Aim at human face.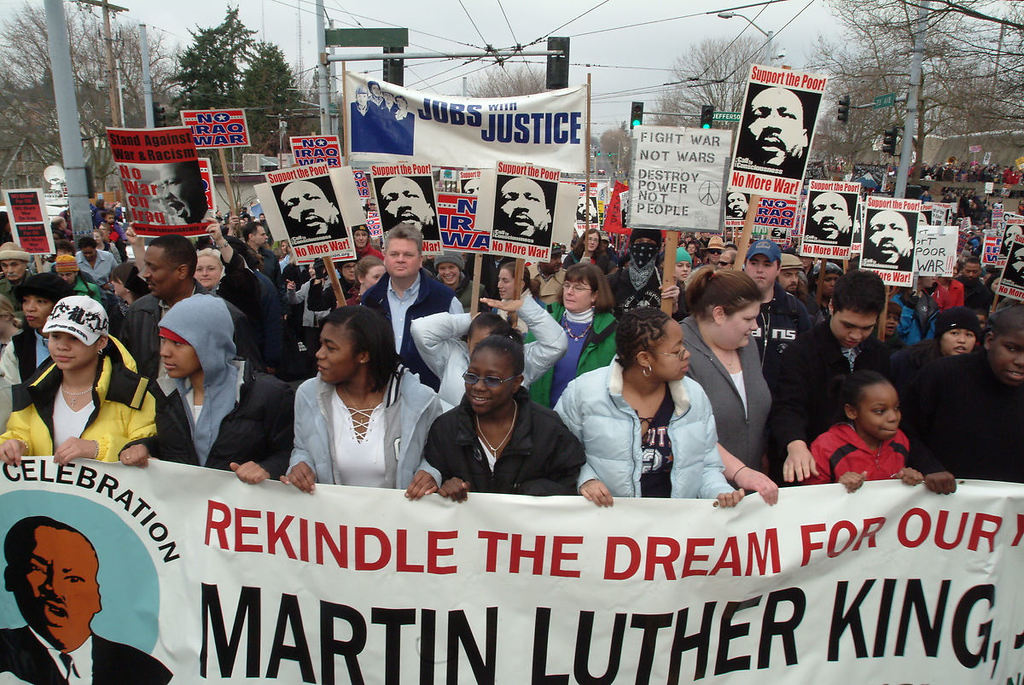
Aimed at select_region(15, 526, 97, 639).
